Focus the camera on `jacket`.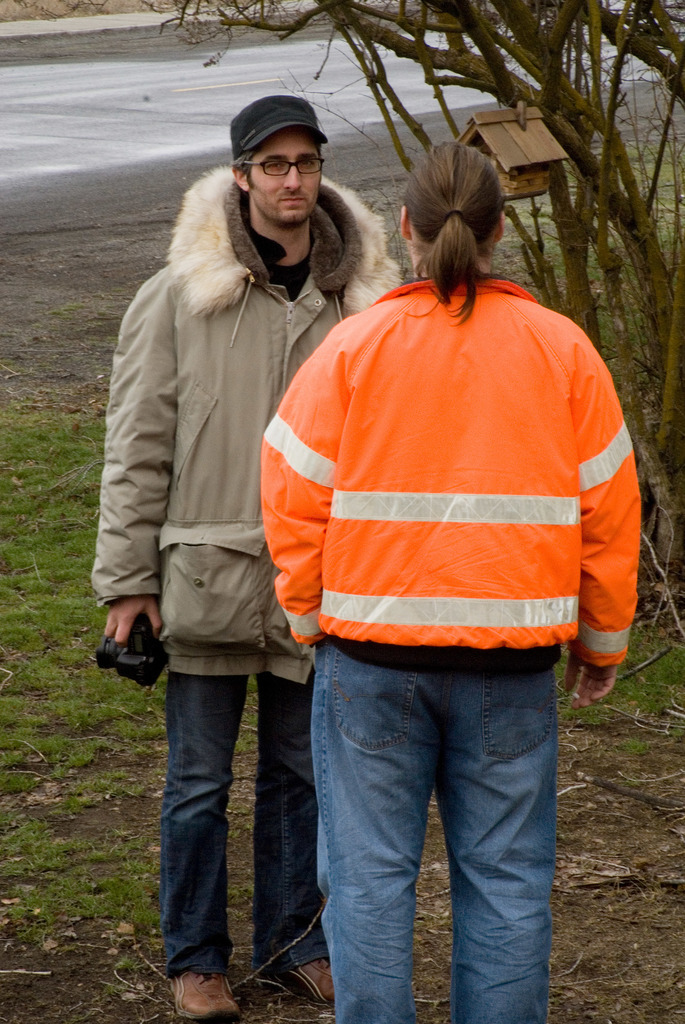
Focus region: BBox(86, 165, 406, 676).
